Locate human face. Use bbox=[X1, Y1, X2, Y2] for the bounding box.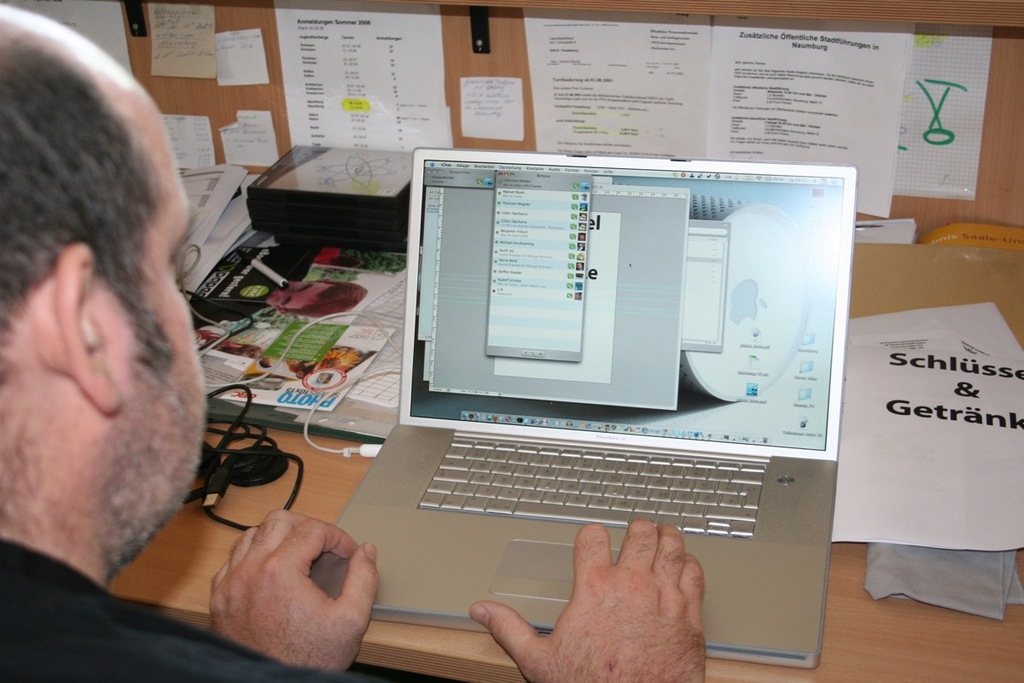
bbox=[98, 105, 207, 546].
